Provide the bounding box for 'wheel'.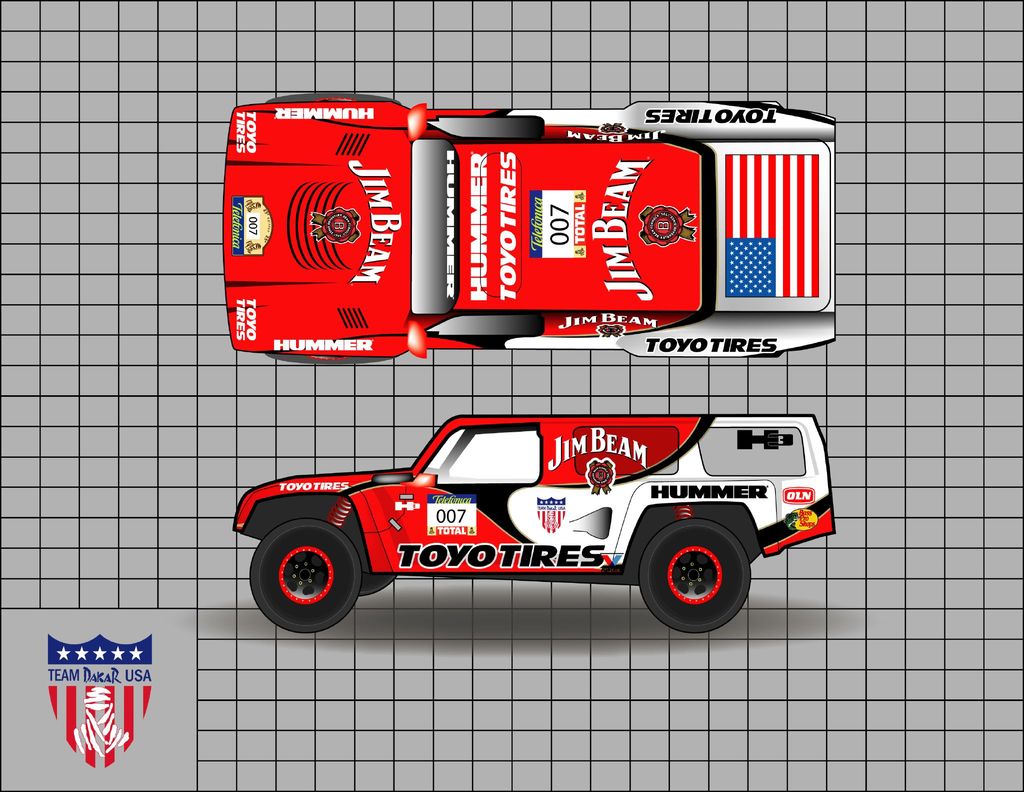
x1=266 y1=94 x2=401 y2=105.
